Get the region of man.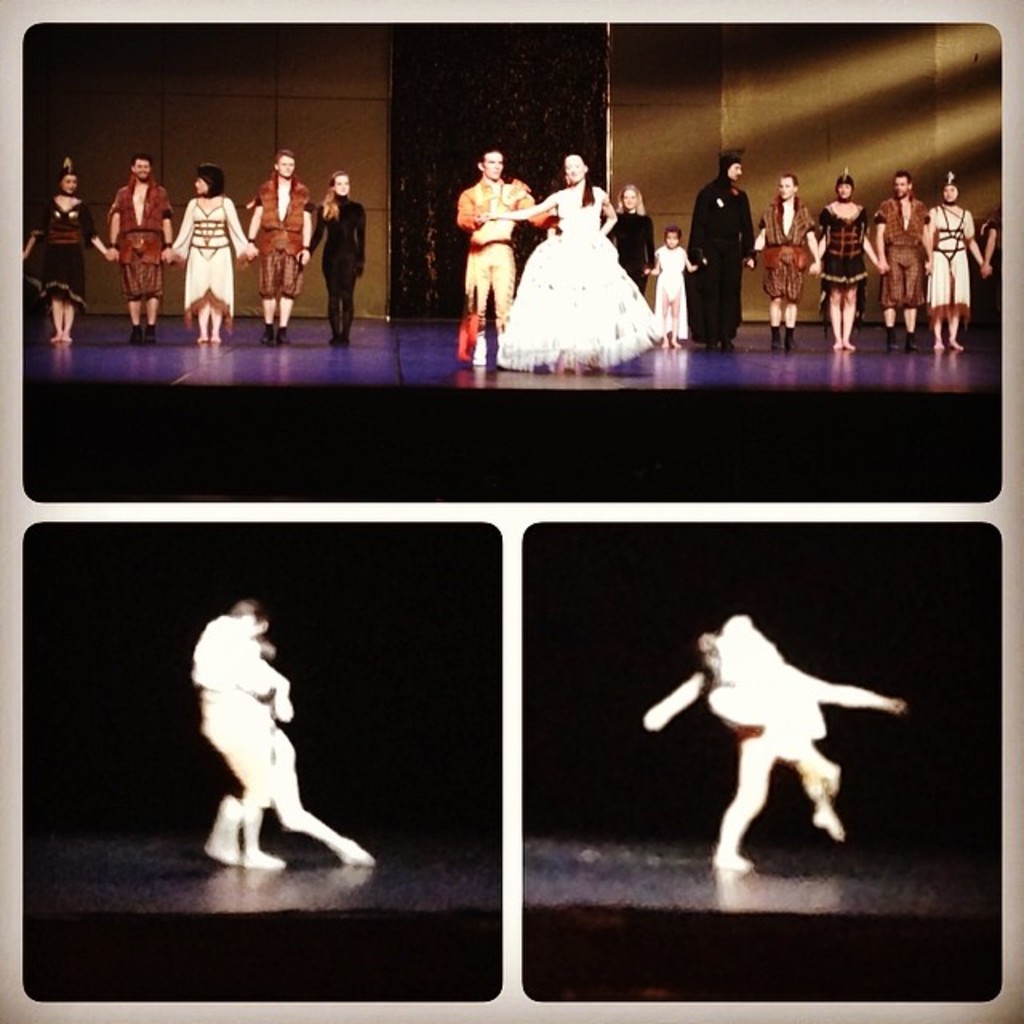
[237,144,318,341].
